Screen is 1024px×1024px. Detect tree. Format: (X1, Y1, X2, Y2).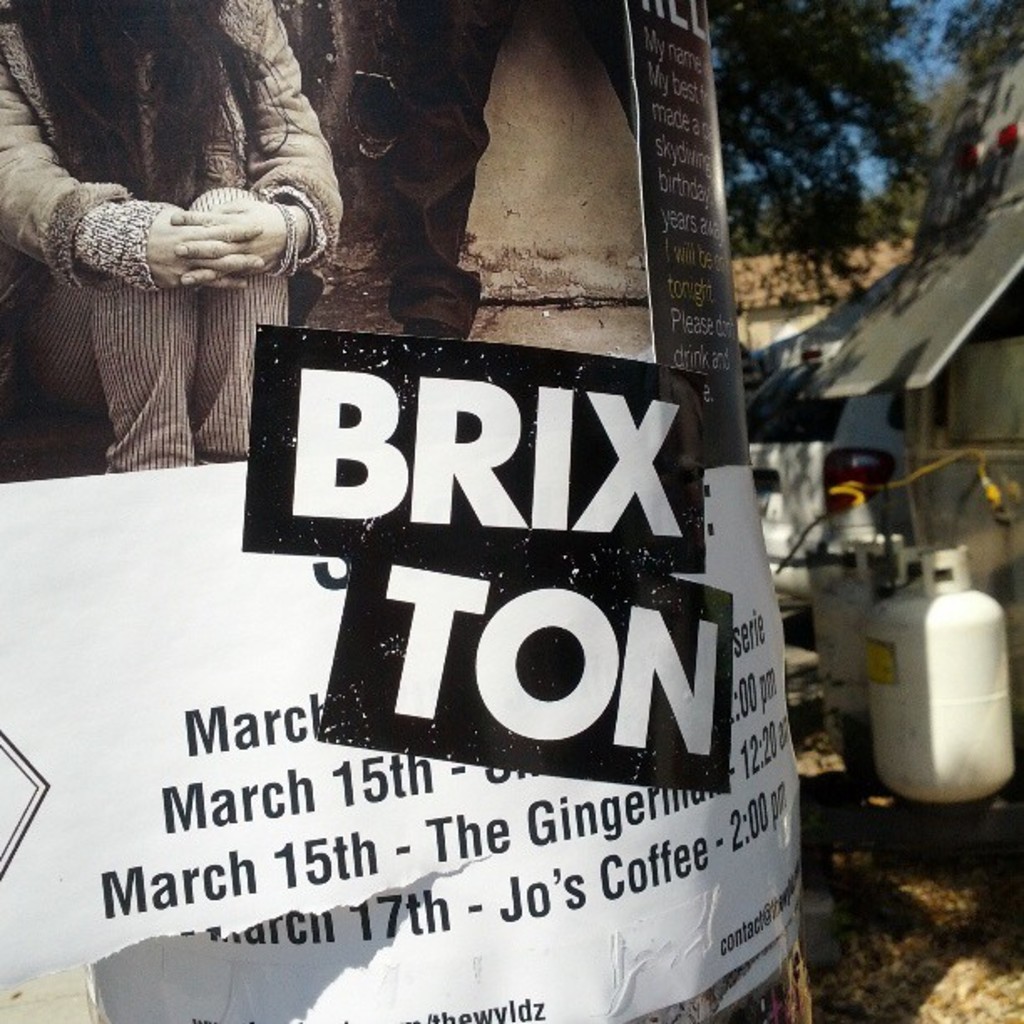
(724, 25, 992, 323).
